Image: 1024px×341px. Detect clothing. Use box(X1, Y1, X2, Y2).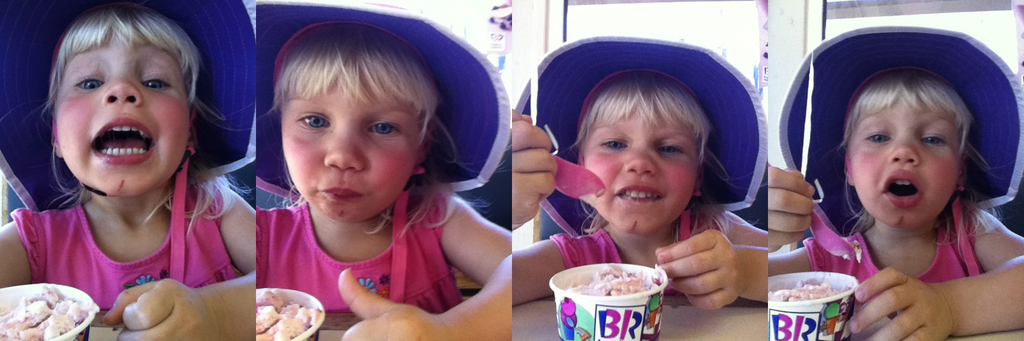
box(796, 191, 982, 326).
